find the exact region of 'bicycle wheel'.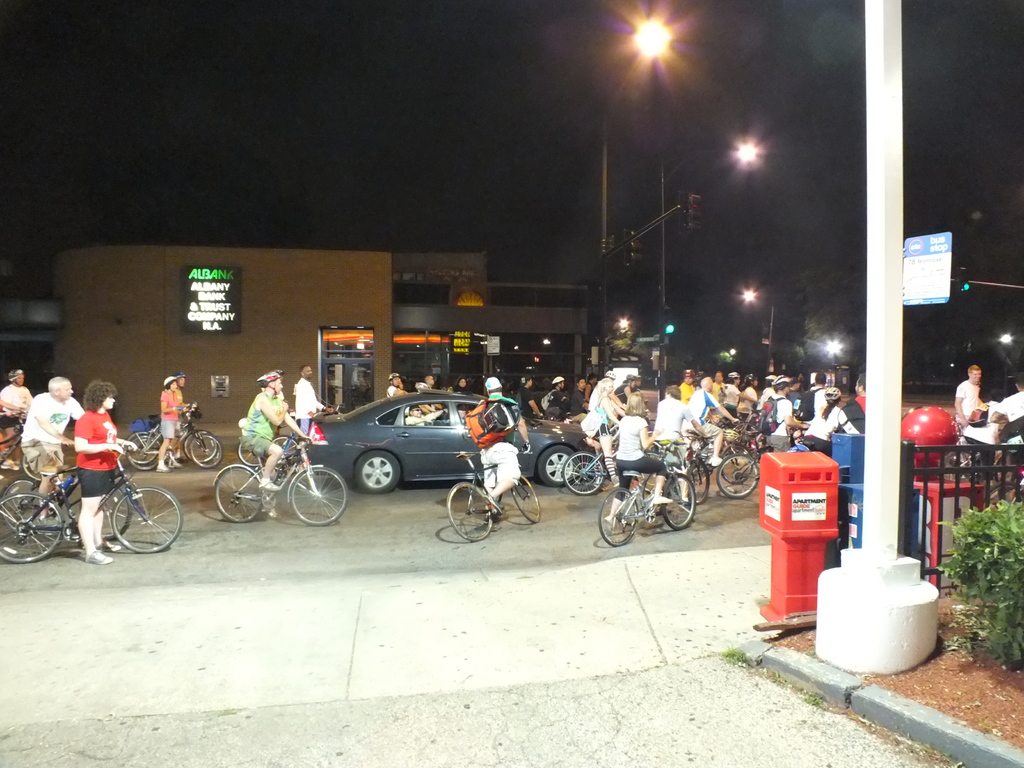
Exact region: 214 461 257 522.
